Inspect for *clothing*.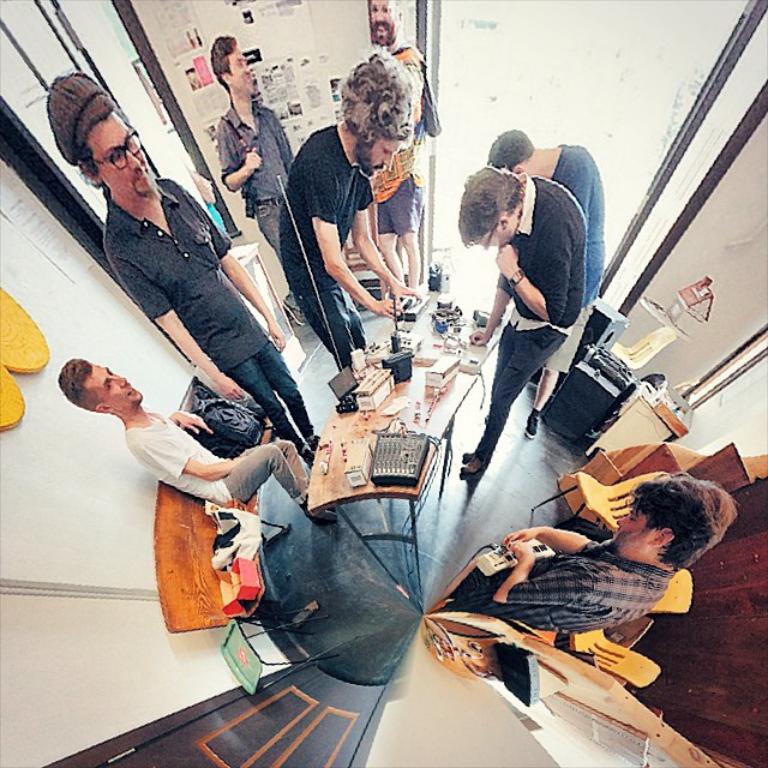
Inspection: 98,182,318,452.
